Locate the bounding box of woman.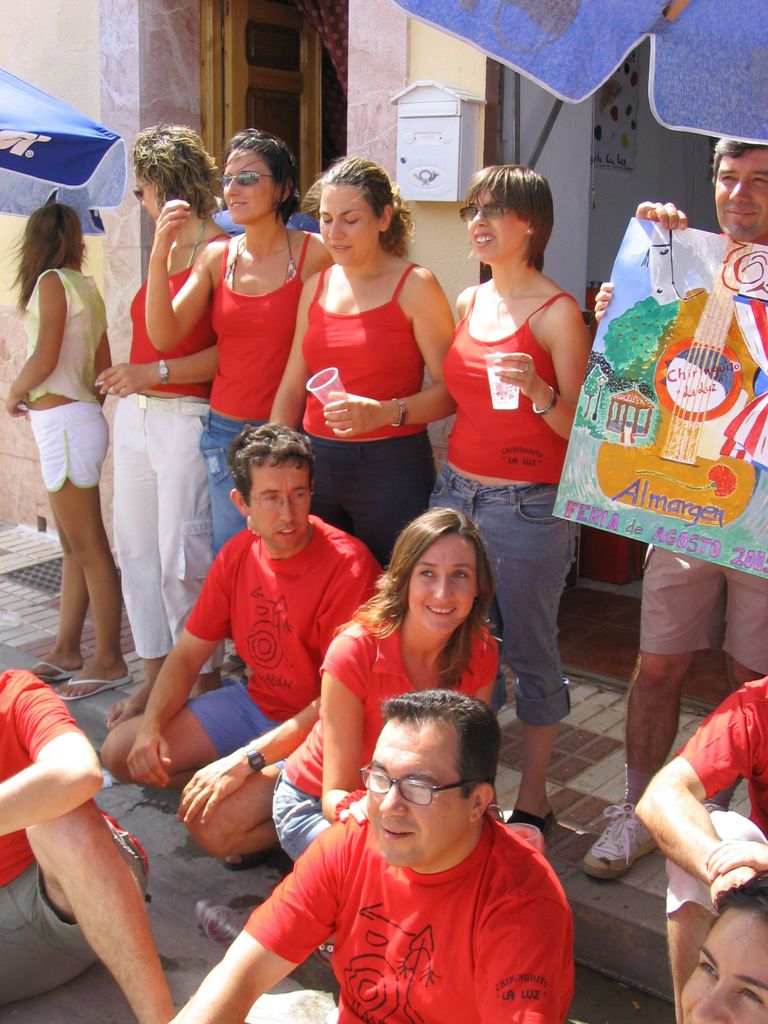
Bounding box: x1=90, y1=120, x2=233, y2=732.
